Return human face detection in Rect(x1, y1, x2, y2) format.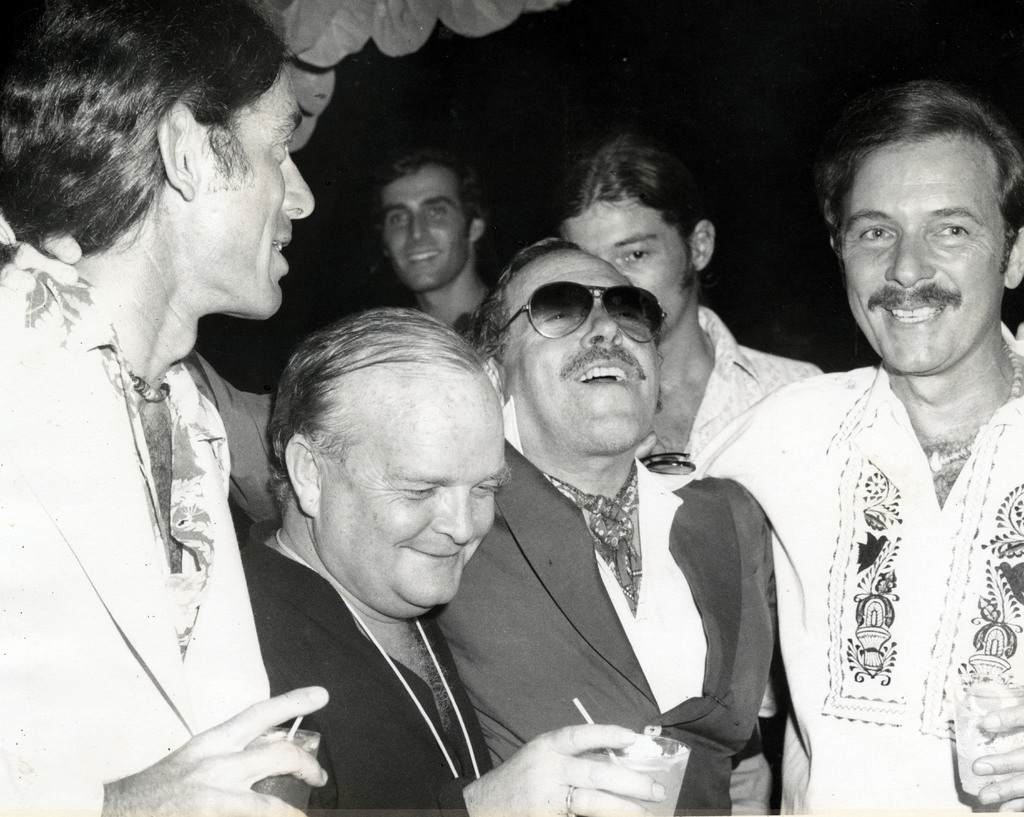
Rect(380, 161, 467, 291).
